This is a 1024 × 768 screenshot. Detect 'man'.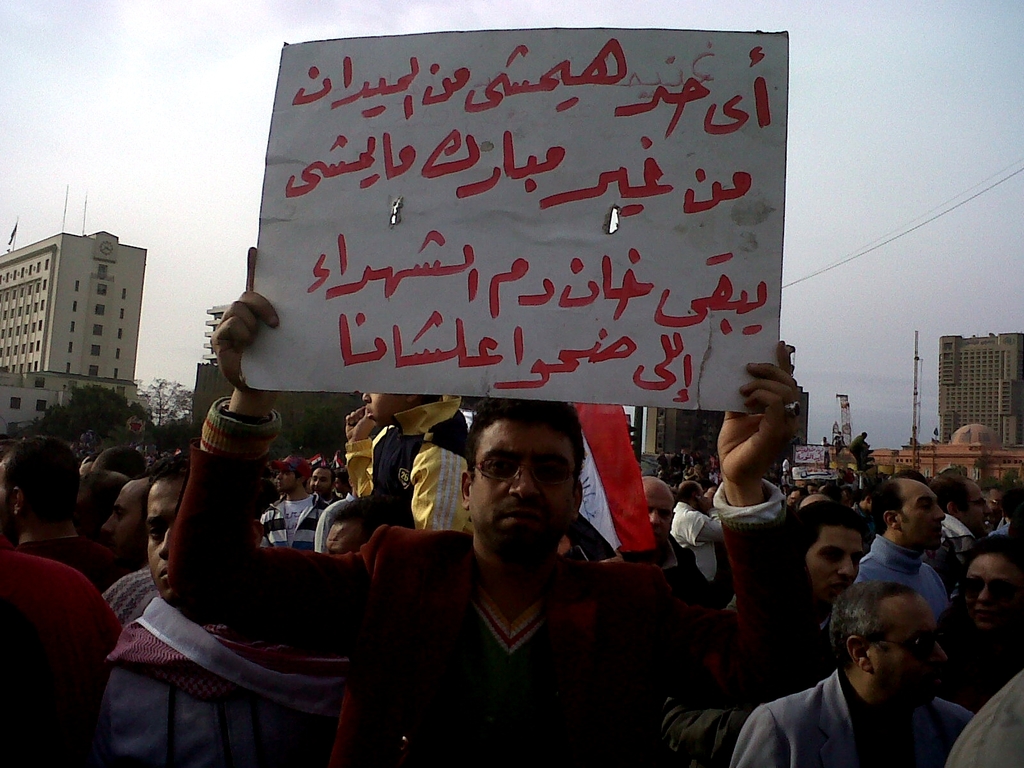
<box>307,464,345,512</box>.
